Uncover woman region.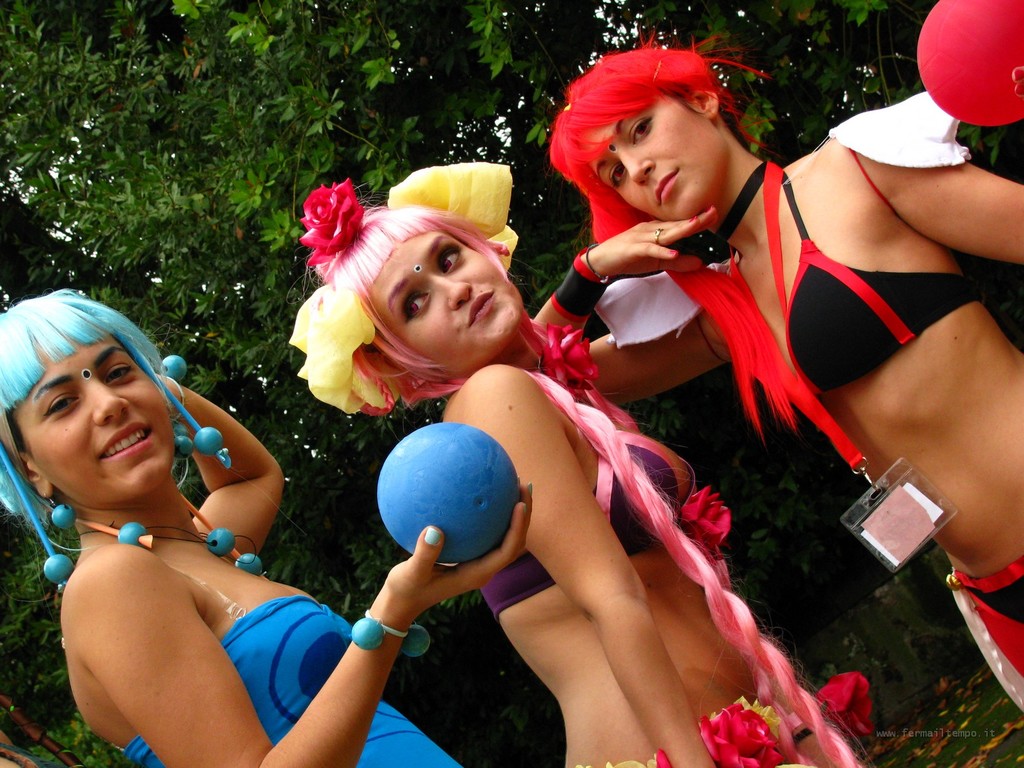
Uncovered: 0/288/536/767.
